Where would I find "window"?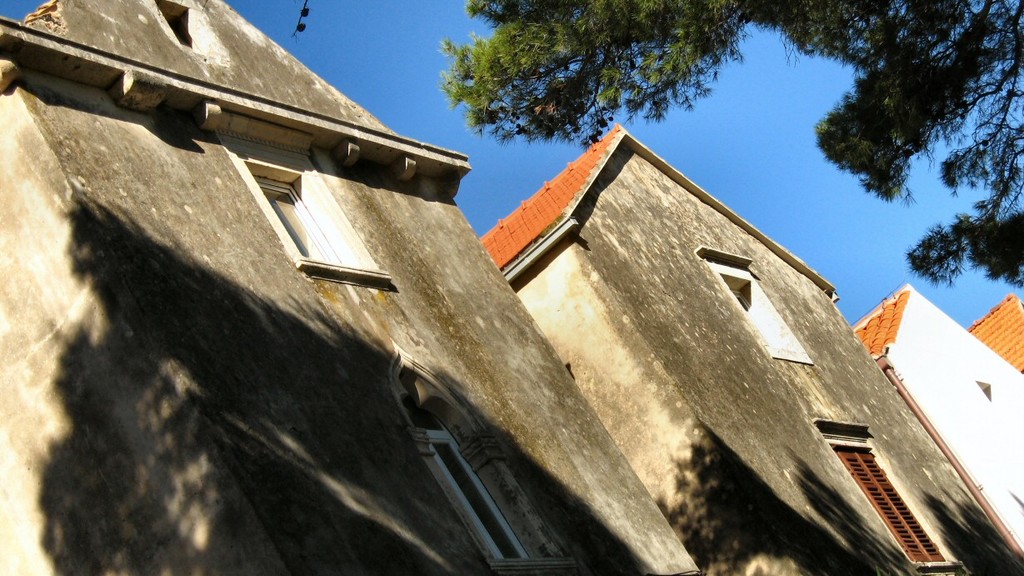
At crop(707, 259, 813, 365).
